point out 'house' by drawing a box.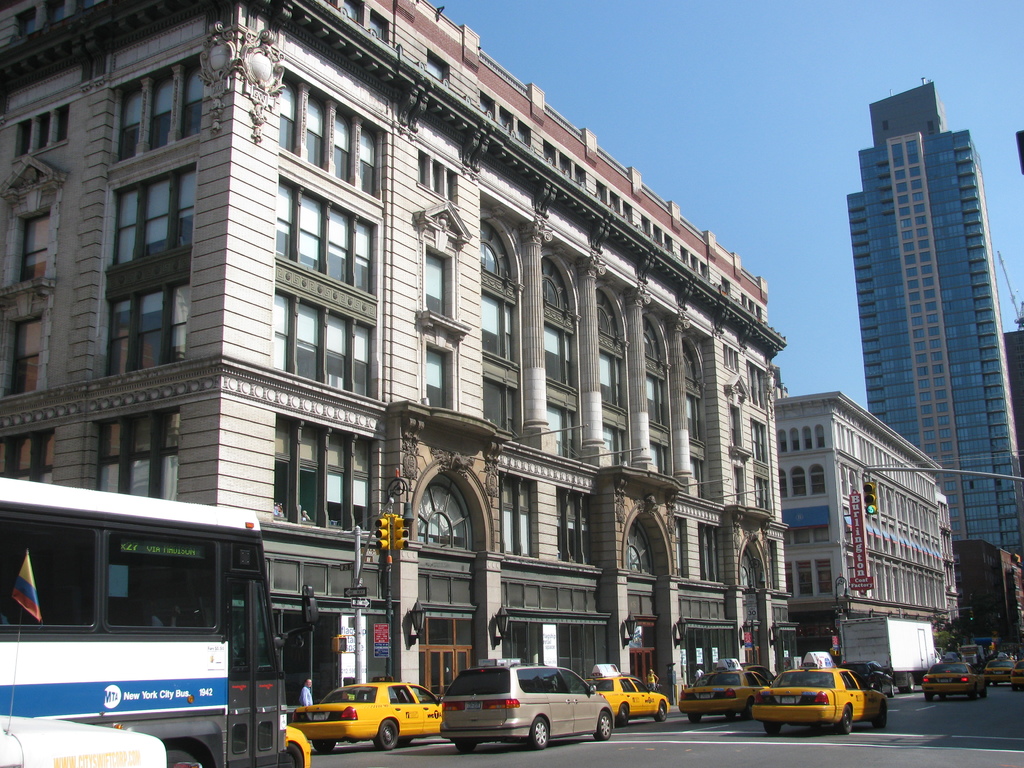
bbox=(773, 389, 957, 663).
